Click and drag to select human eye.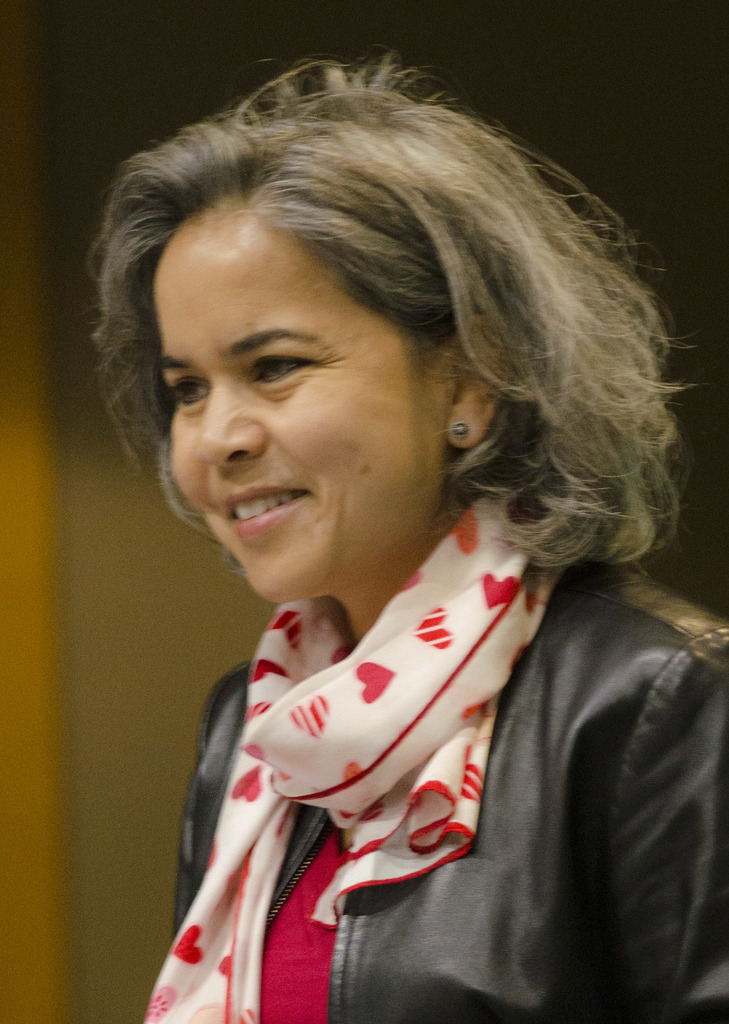
Selection: <region>173, 376, 209, 408</region>.
